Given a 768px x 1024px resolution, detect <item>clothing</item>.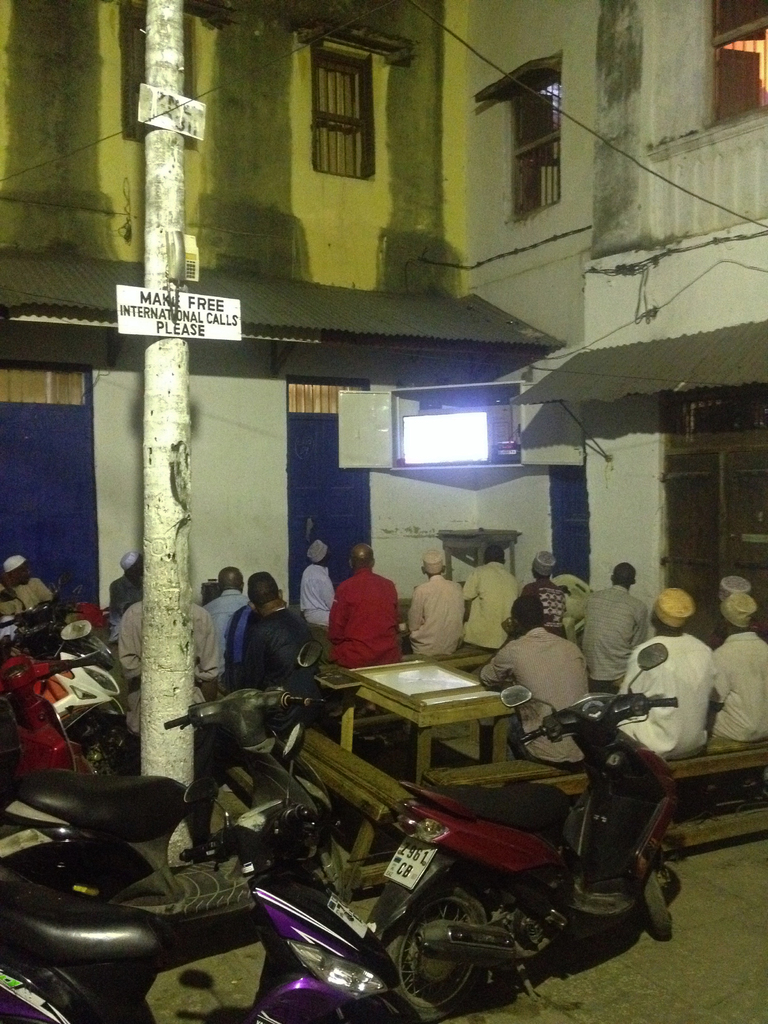
crop(294, 557, 336, 627).
